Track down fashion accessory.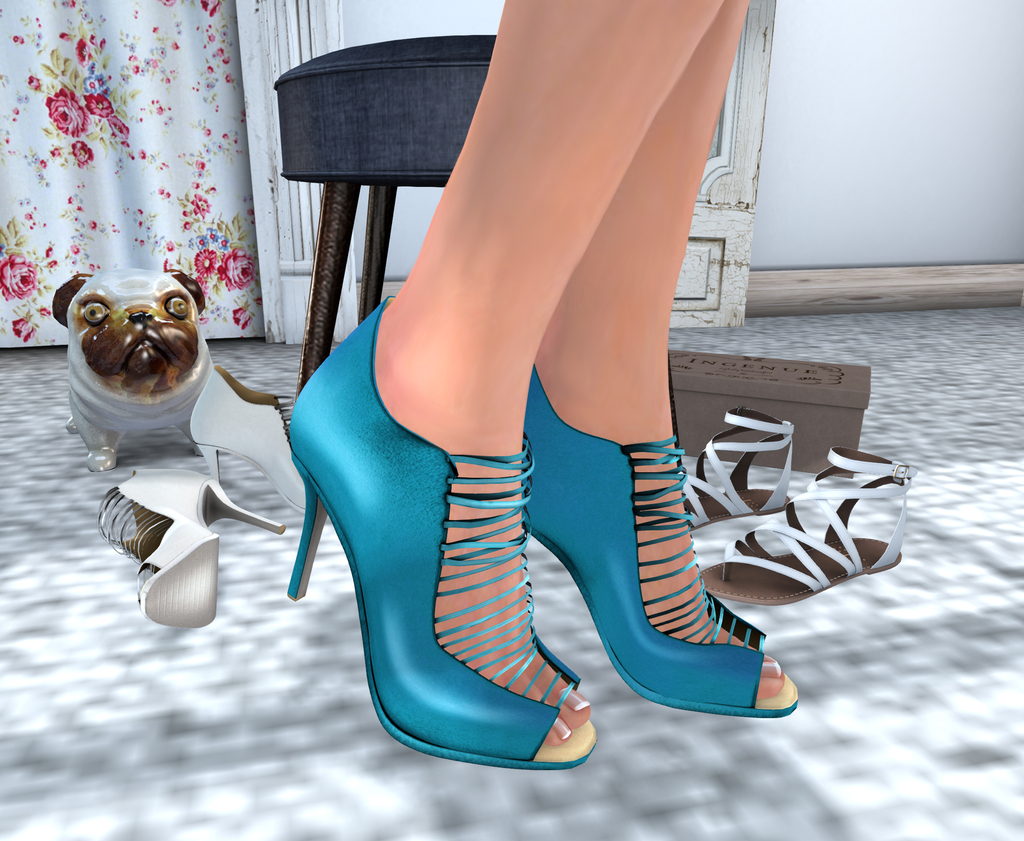
Tracked to bbox=[285, 296, 601, 769].
